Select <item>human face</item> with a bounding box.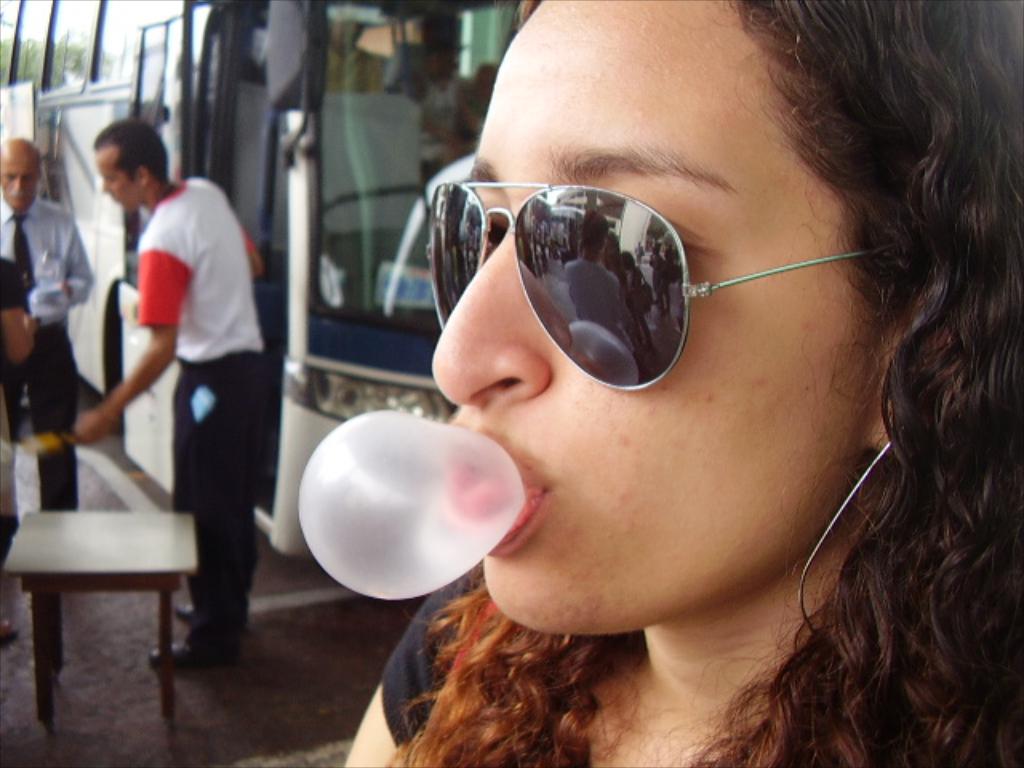
l=0, t=157, r=42, b=208.
